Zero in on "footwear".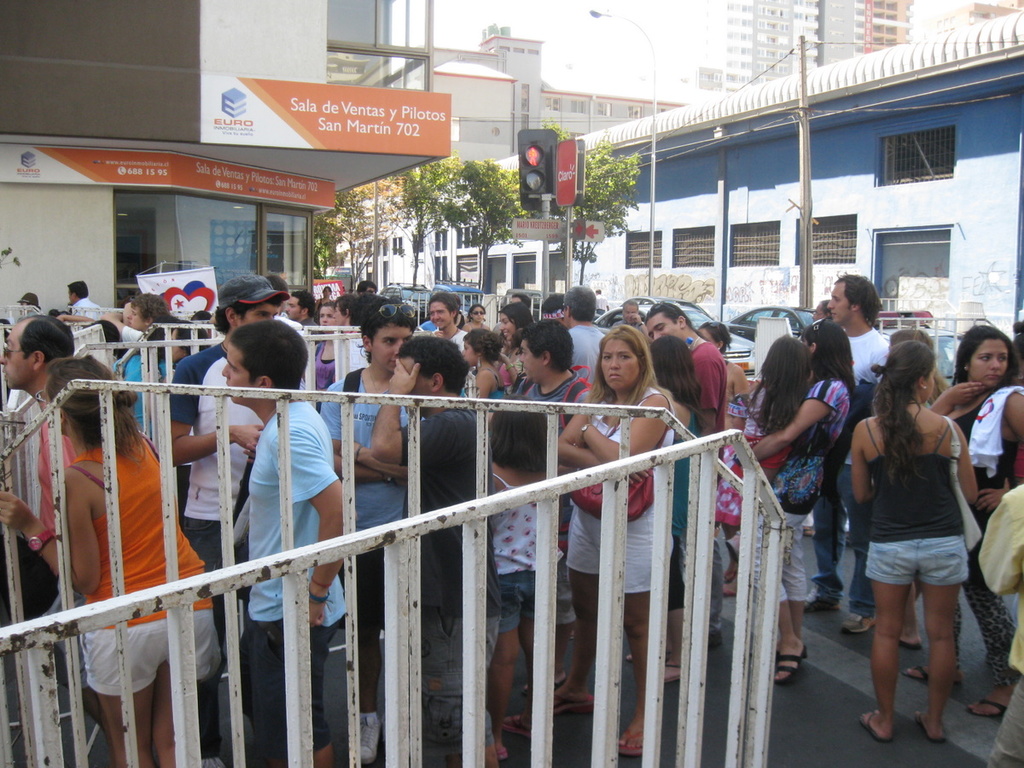
Zeroed in: locate(520, 676, 578, 700).
